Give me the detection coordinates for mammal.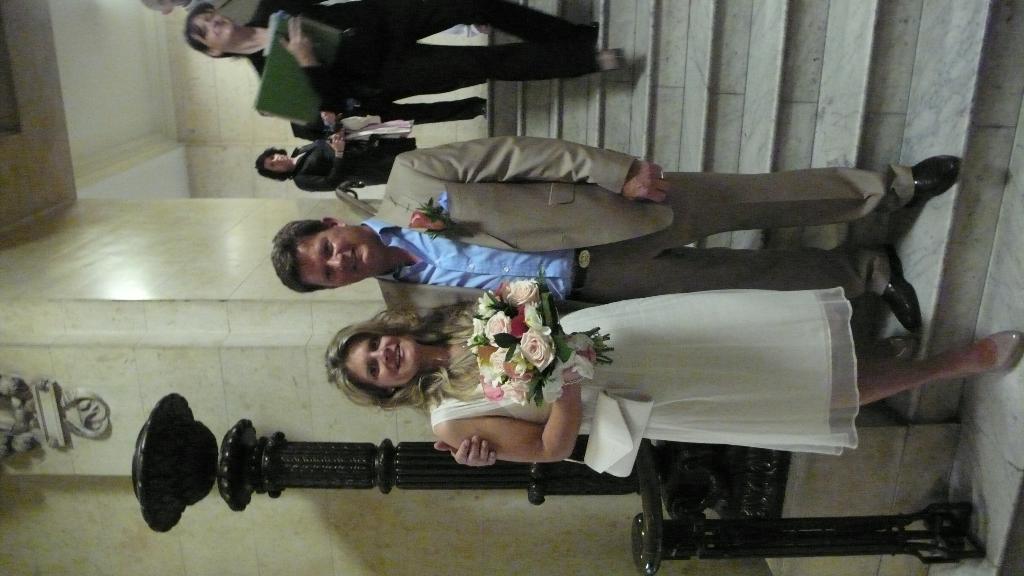
(182,0,627,132).
